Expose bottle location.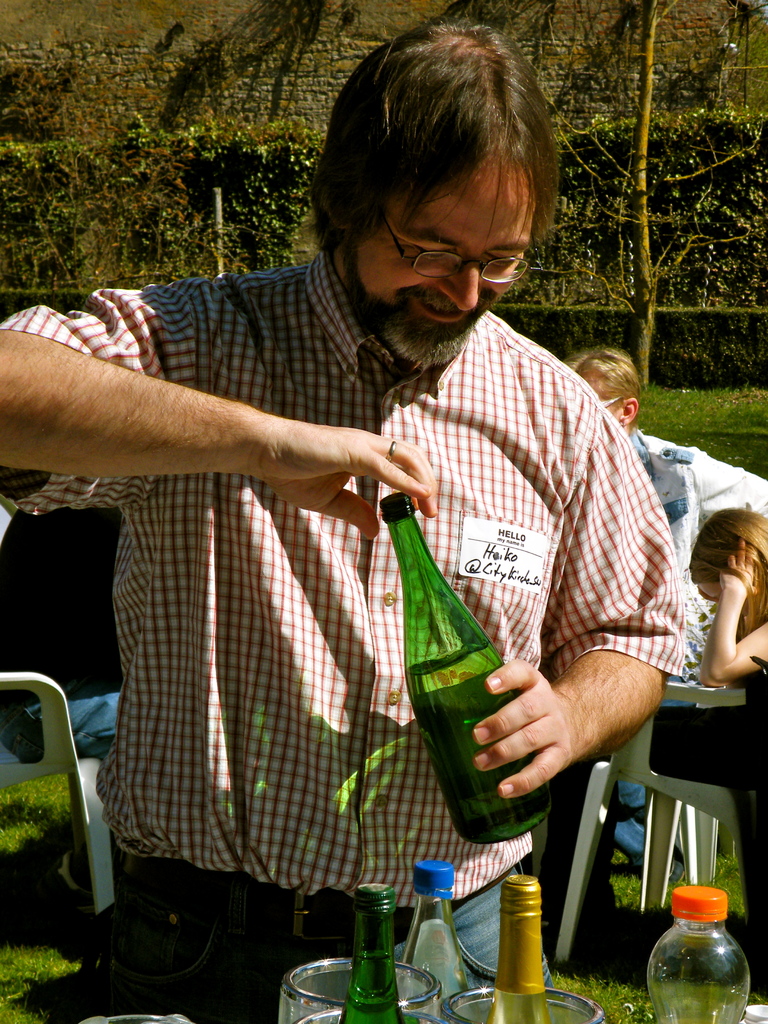
Exposed at [left=388, top=496, right=519, bottom=853].
